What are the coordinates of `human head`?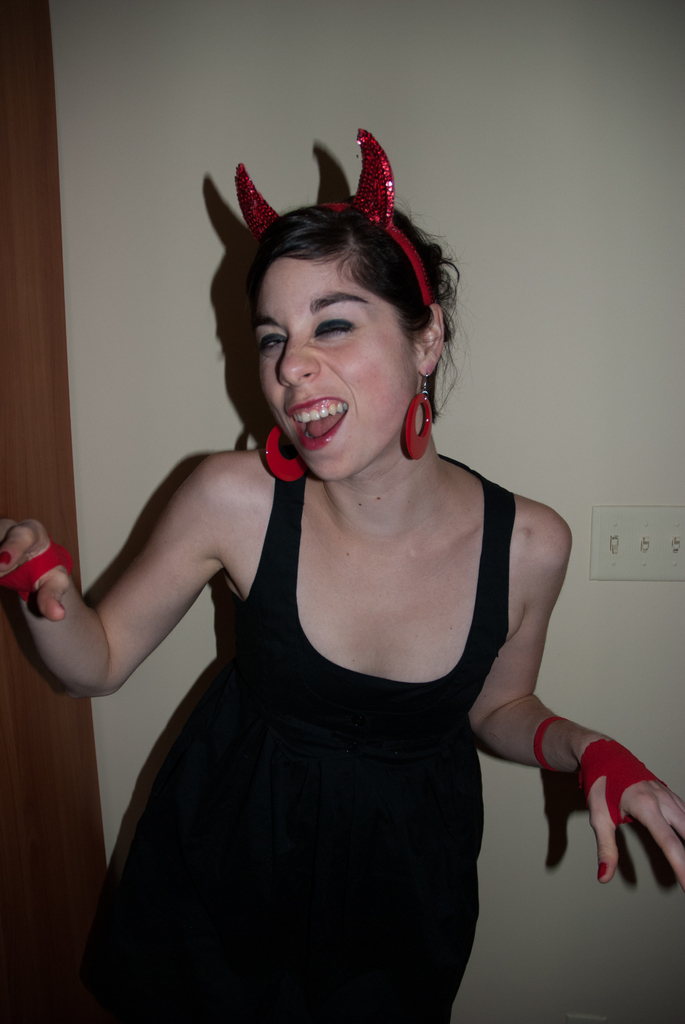
bbox=(214, 145, 457, 439).
